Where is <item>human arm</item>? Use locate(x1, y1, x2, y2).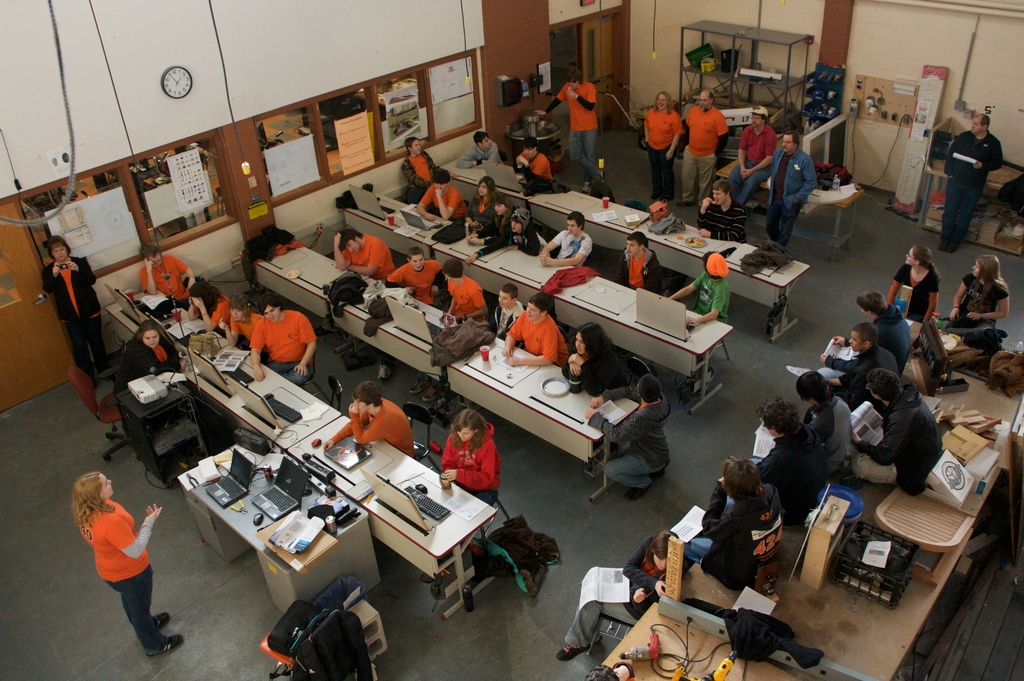
locate(464, 224, 514, 264).
